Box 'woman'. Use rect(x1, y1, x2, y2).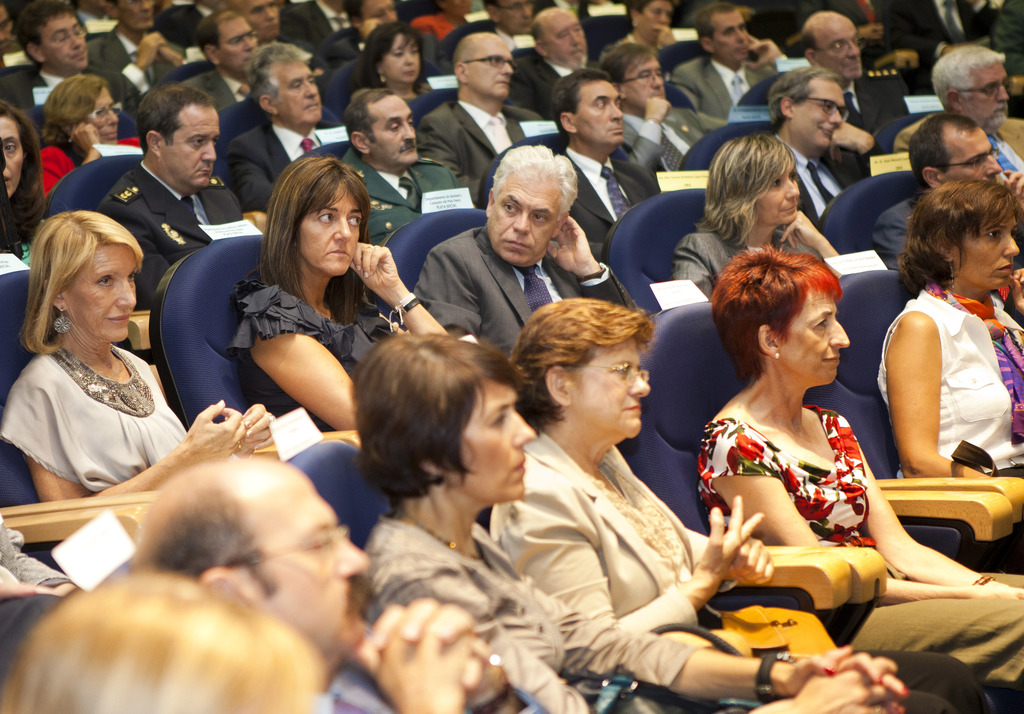
rect(224, 152, 449, 432).
